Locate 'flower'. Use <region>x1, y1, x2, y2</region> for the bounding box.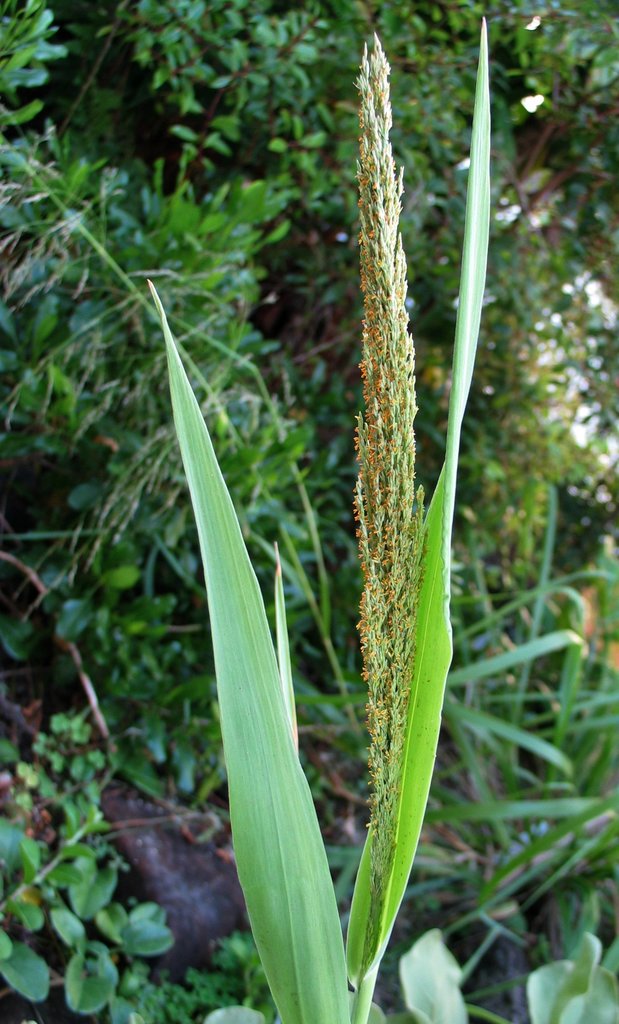
<region>581, 268, 618, 317</region>.
